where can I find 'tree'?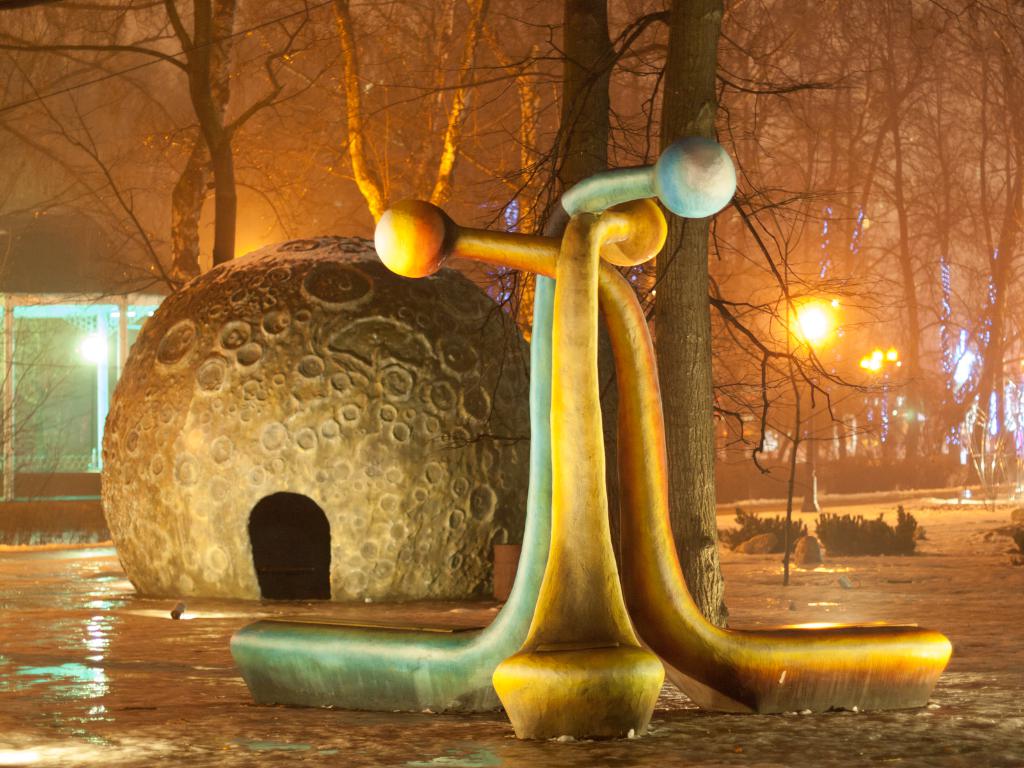
You can find it at x1=851, y1=0, x2=1023, y2=504.
